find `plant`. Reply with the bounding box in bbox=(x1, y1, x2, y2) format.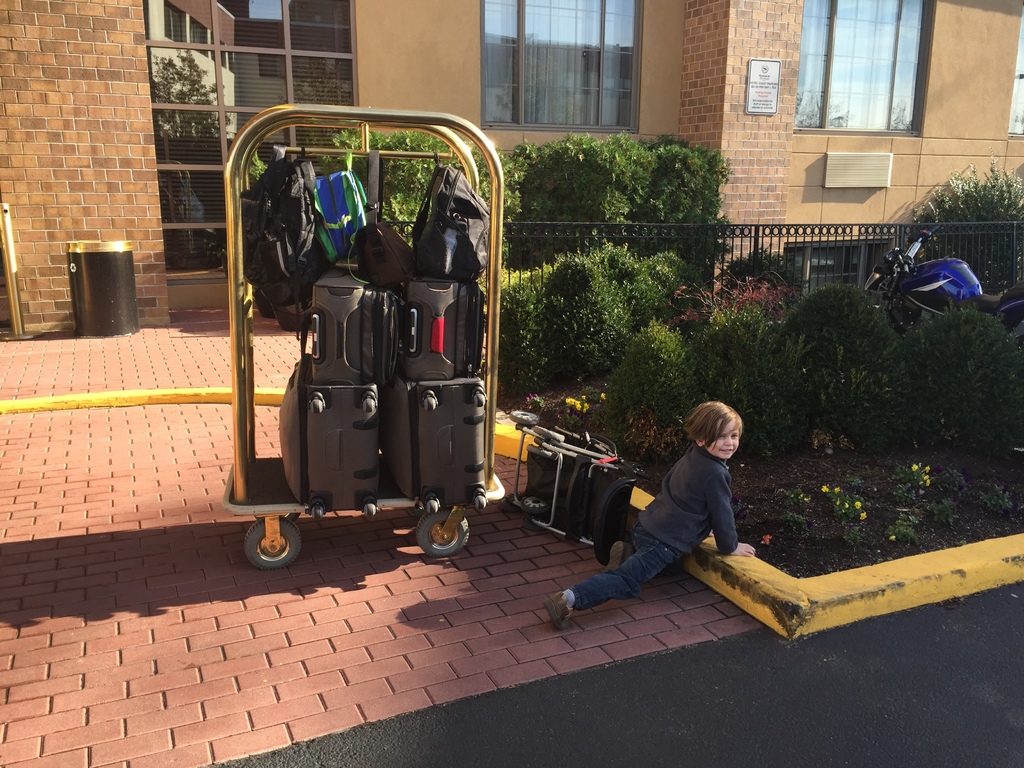
bbox=(839, 523, 866, 547).
